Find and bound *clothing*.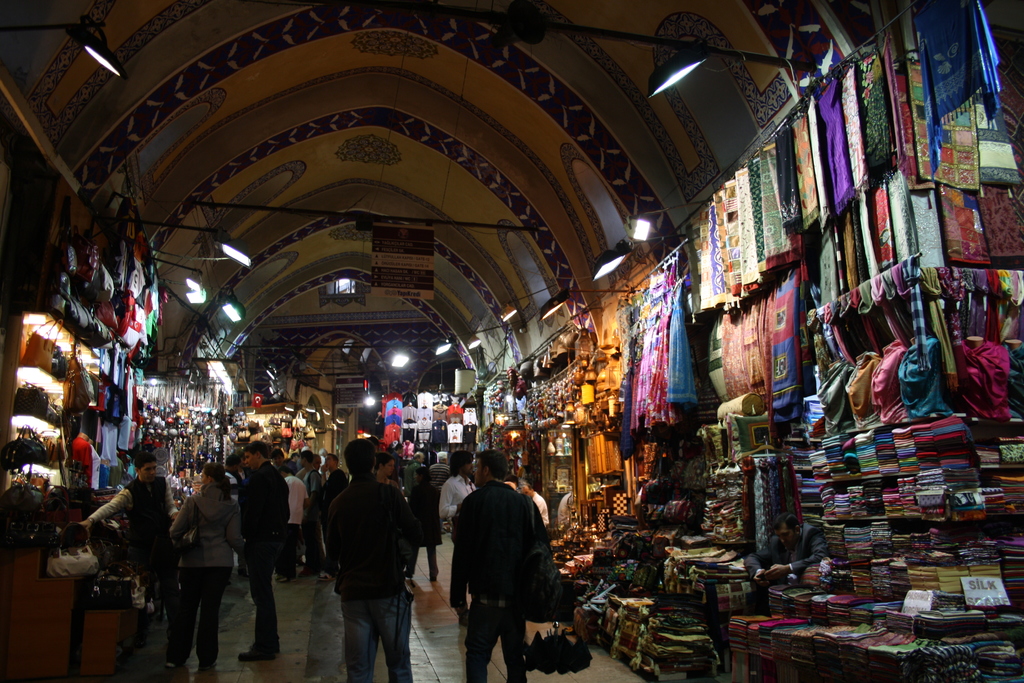
Bound: Rect(296, 465, 323, 558).
